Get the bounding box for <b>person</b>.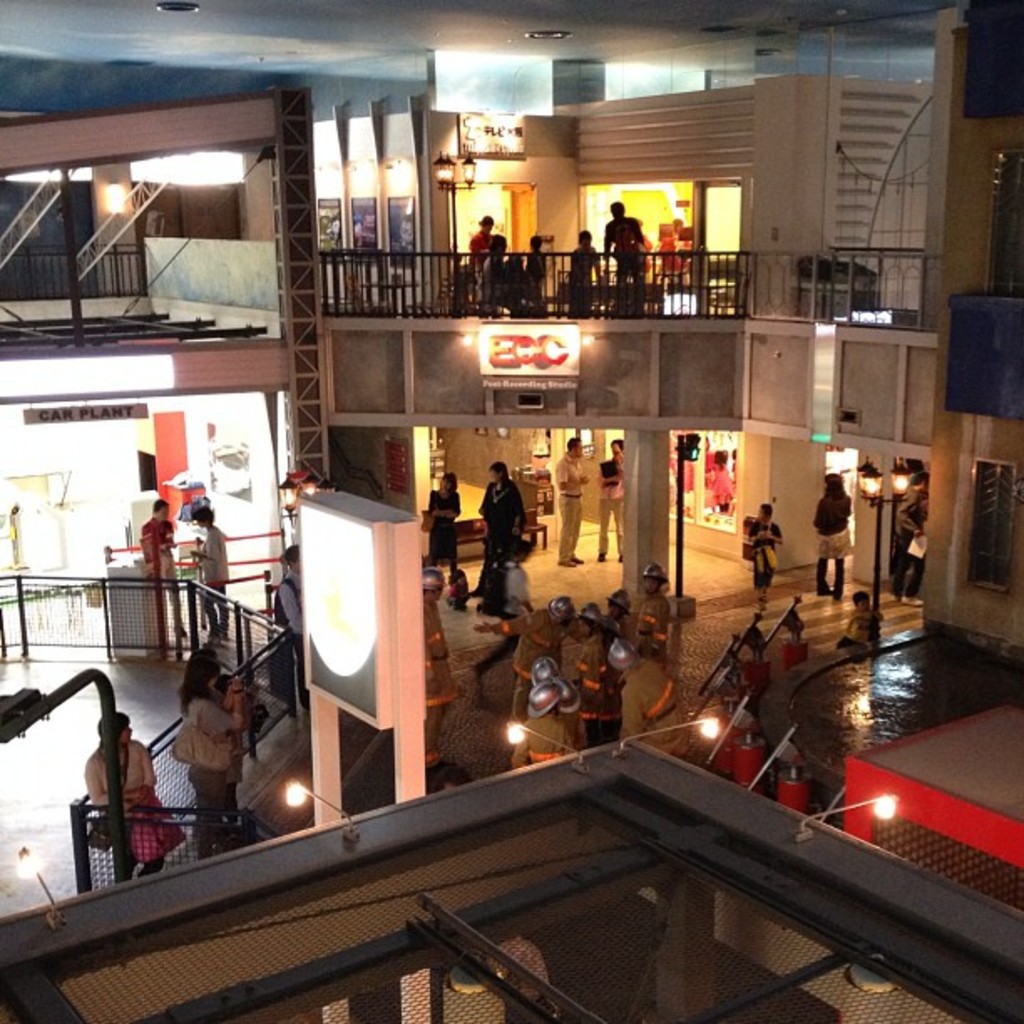
559 223 606 320.
